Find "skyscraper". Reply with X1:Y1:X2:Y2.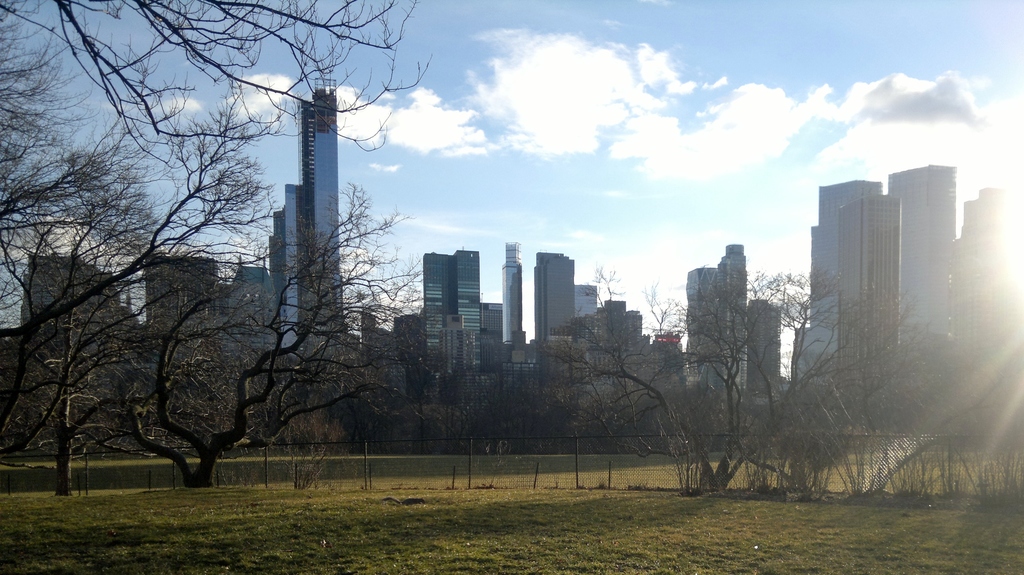
283:182:305:347.
